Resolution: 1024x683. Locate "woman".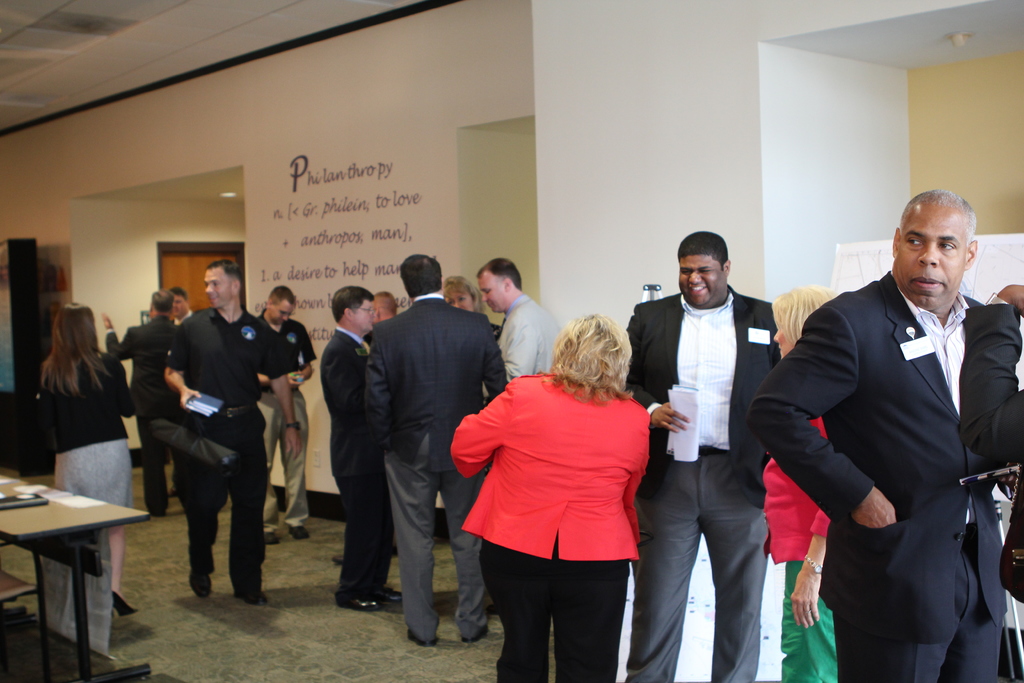
<bbox>45, 300, 139, 657</bbox>.
